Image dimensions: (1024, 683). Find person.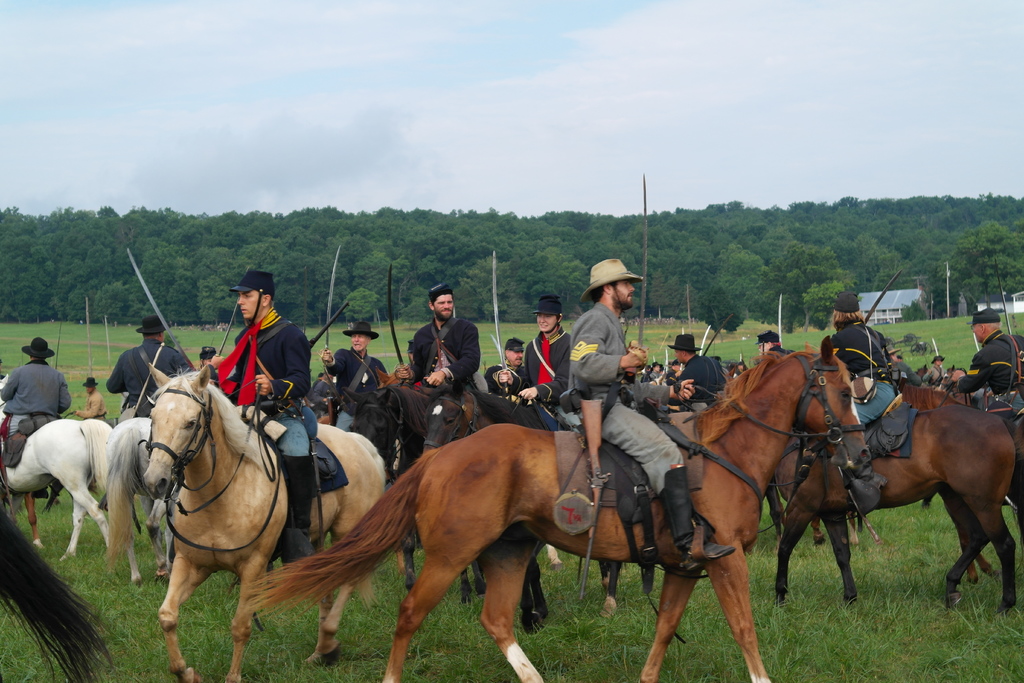
<bbox>191, 344, 226, 372</bbox>.
